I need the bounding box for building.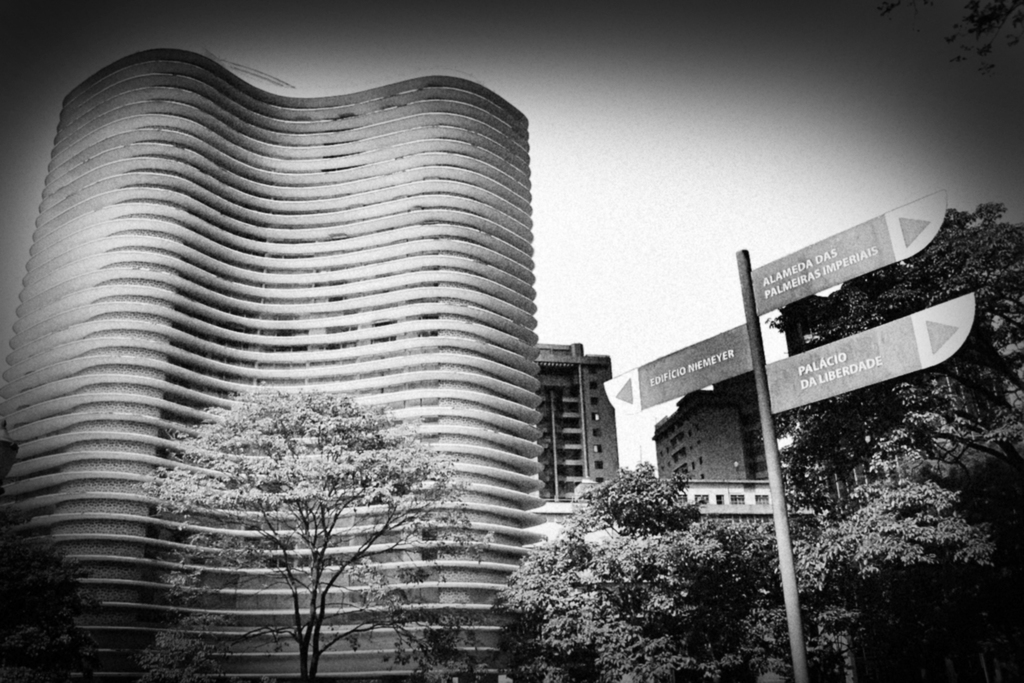
Here it is: bbox=(535, 339, 606, 500).
